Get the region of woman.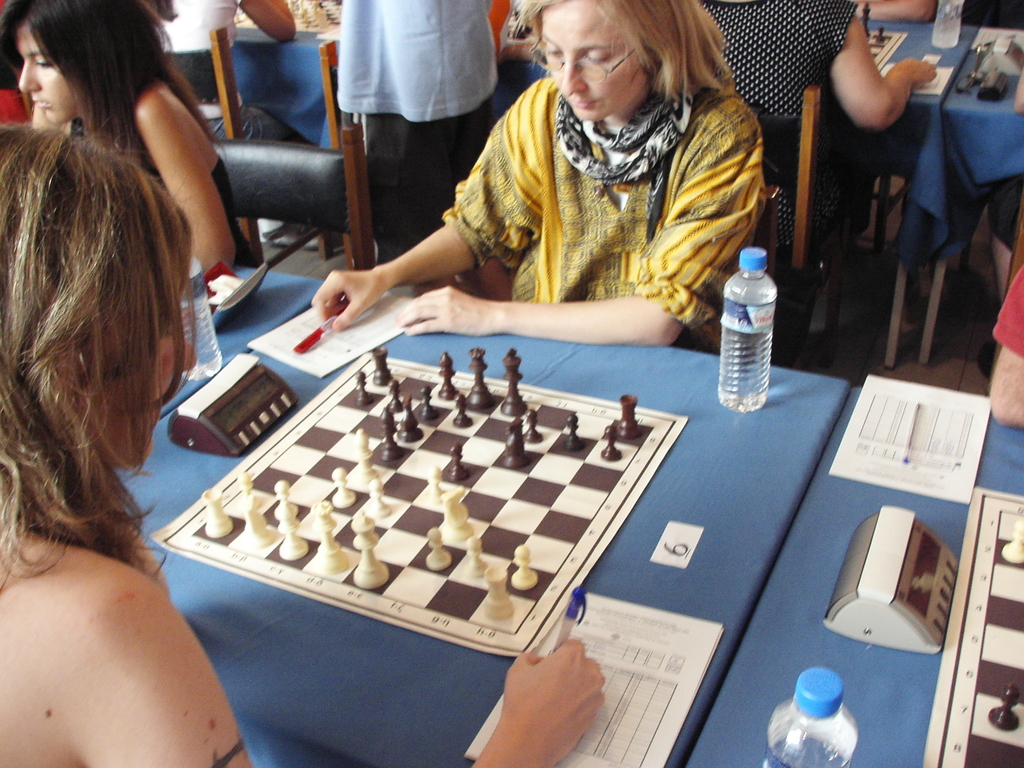
(0, 0, 269, 270).
